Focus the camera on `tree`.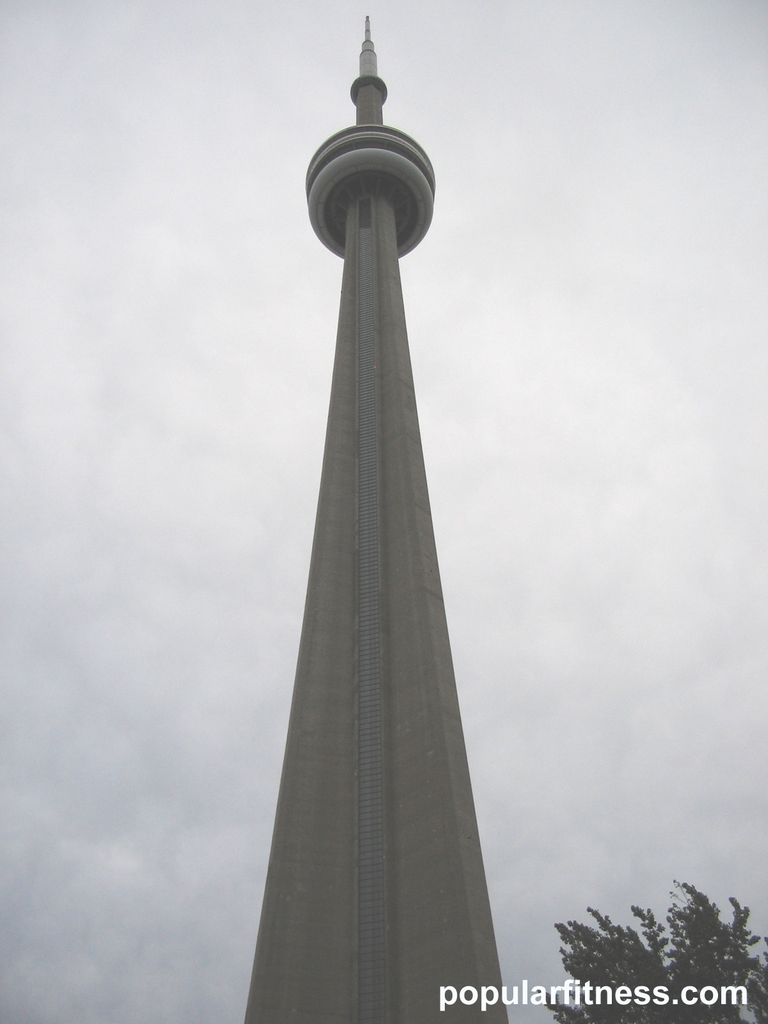
Focus region: l=551, t=875, r=767, b=1023.
